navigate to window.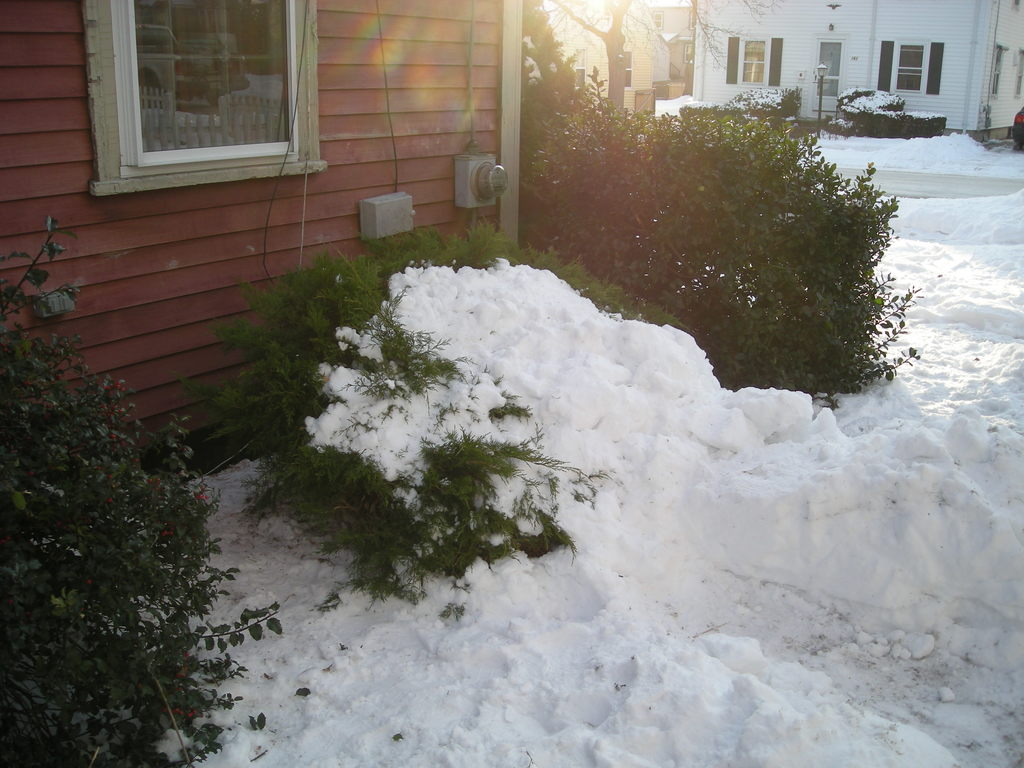
Navigation target: crop(990, 42, 1009, 101).
